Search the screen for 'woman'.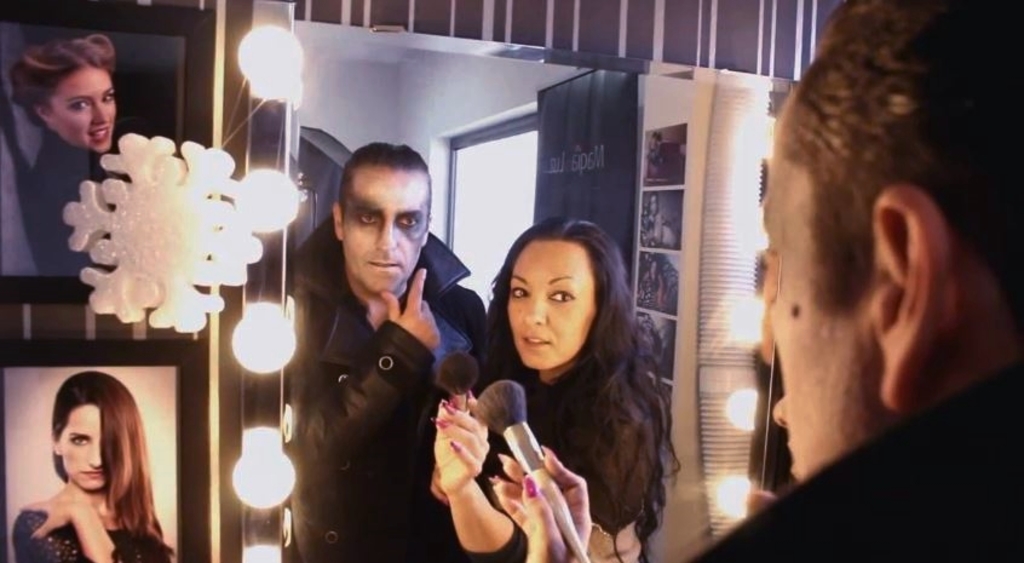
Found at rect(17, 358, 174, 562).
